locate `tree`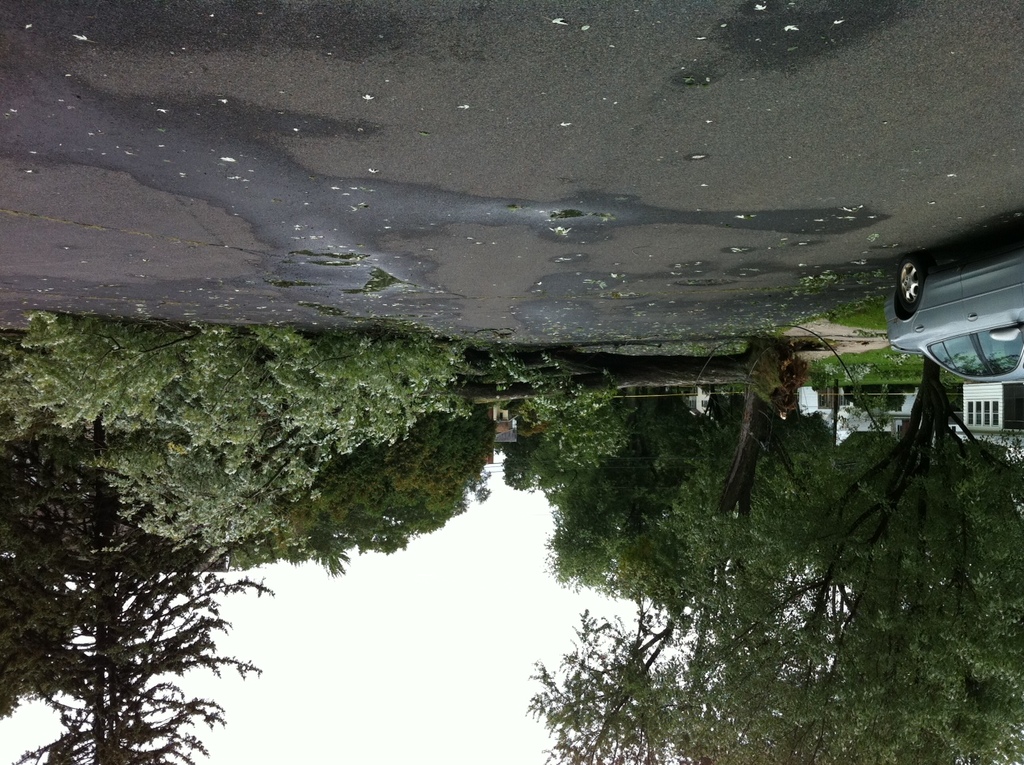
select_region(8, 451, 275, 764)
